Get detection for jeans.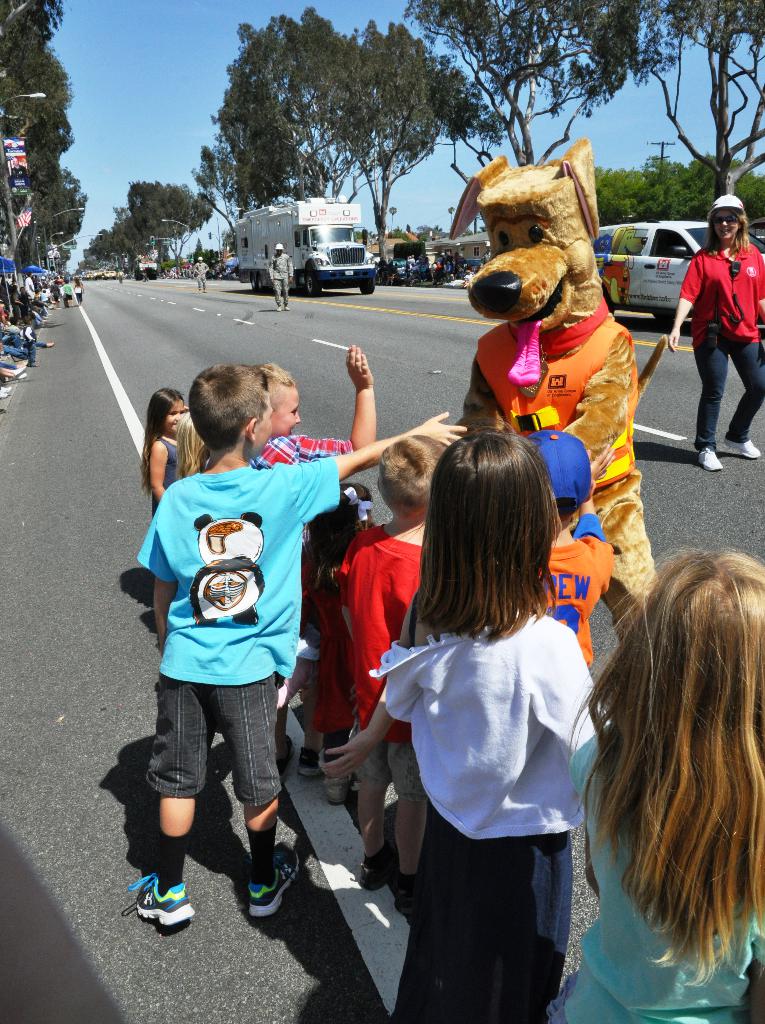
Detection: (left=62, top=299, right=74, bottom=313).
